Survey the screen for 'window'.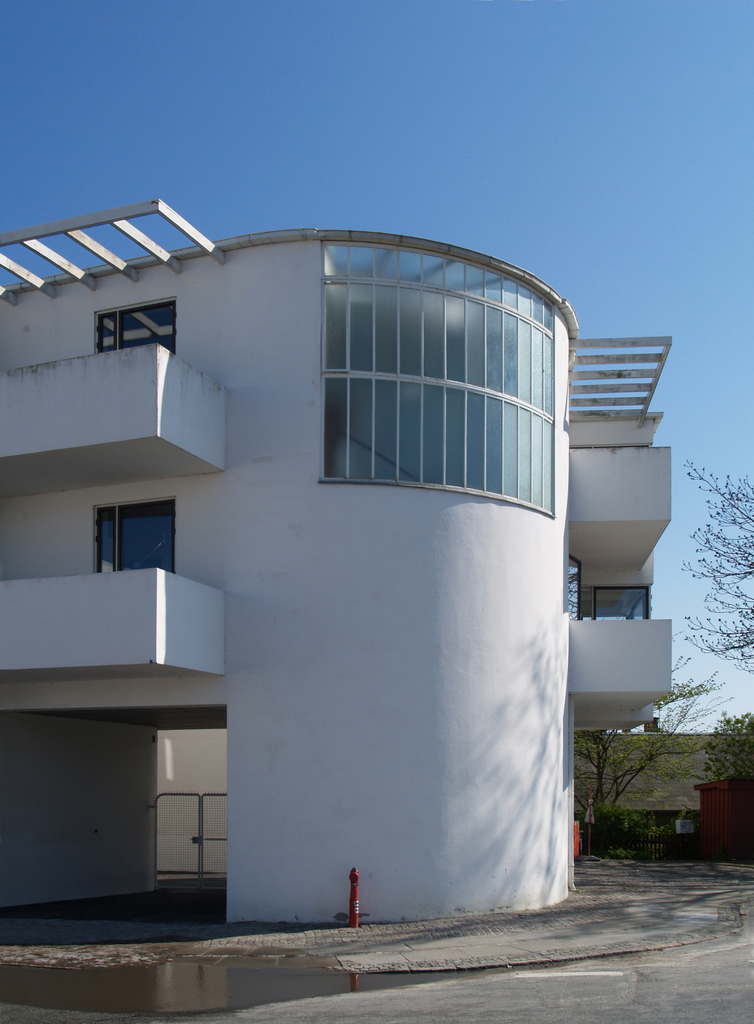
Survey found: bbox(91, 301, 179, 352).
